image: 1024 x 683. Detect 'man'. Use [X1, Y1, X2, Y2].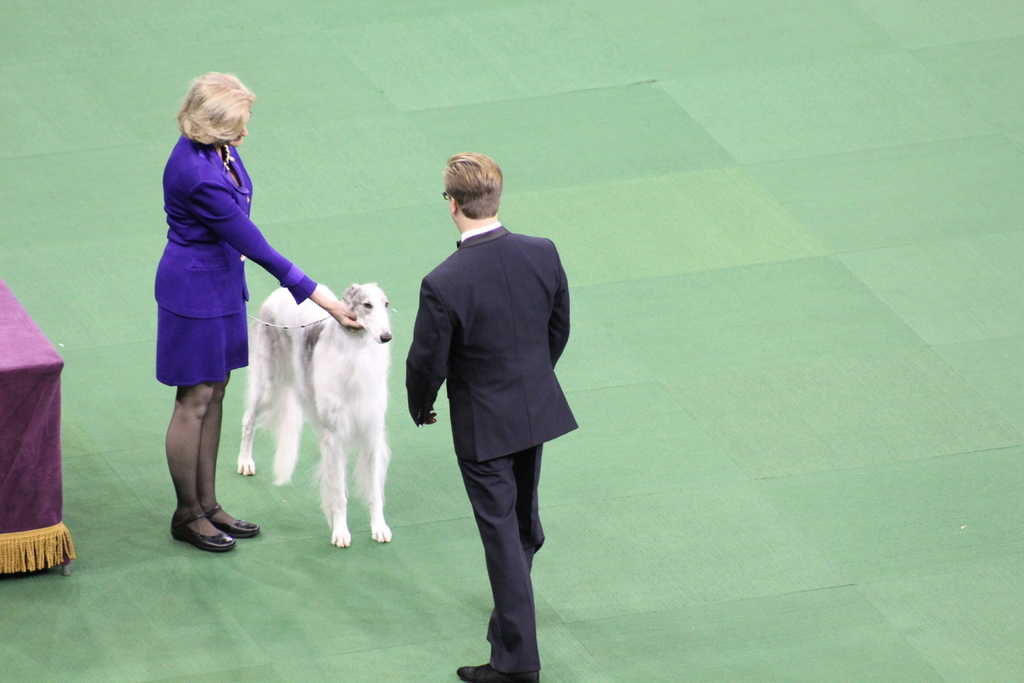
[412, 151, 579, 650].
